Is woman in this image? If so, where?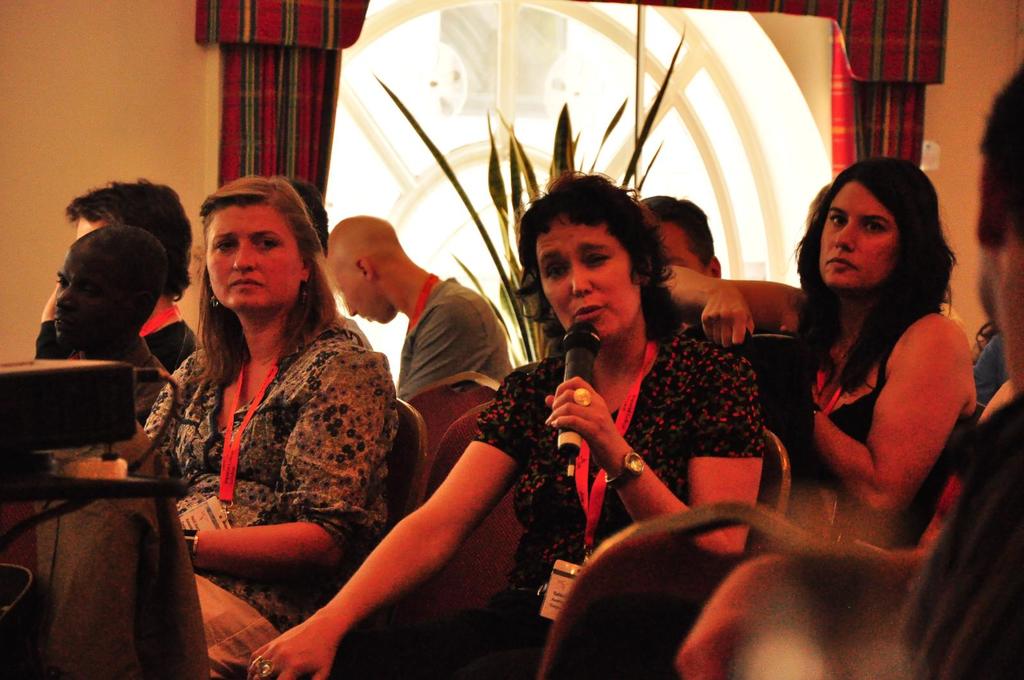
Yes, at box(661, 156, 979, 557).
